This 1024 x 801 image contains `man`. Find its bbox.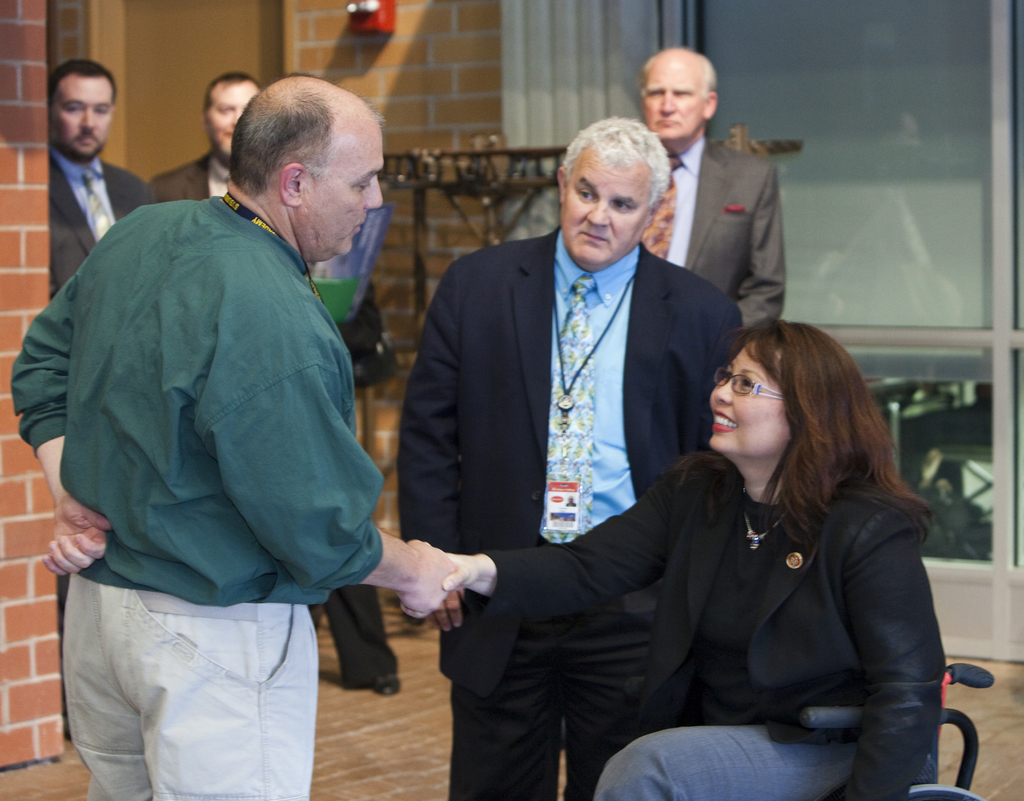
404:122:740:800.
